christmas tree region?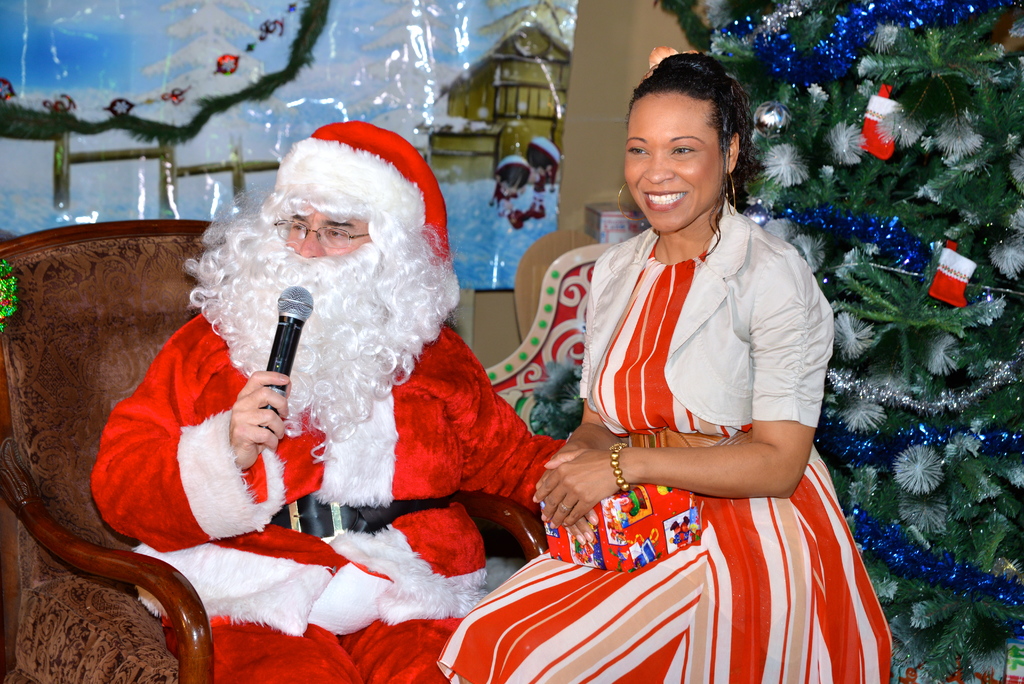
(left=693, top=0, right=1023, bottom=683)
